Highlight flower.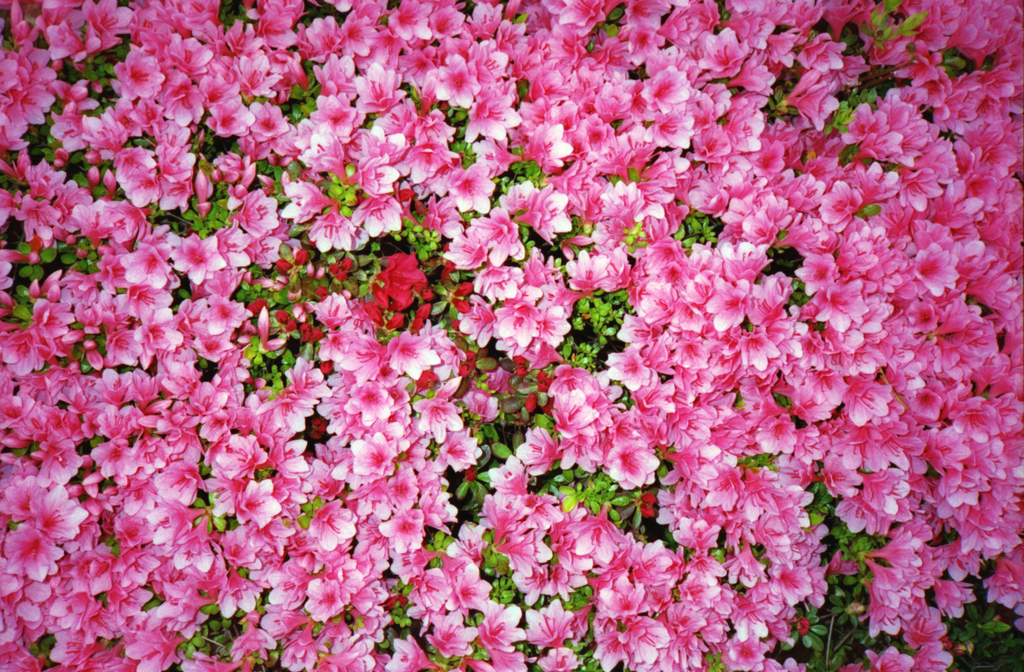
Highlighted region: <region>374, 248, 430, 312</region>.
